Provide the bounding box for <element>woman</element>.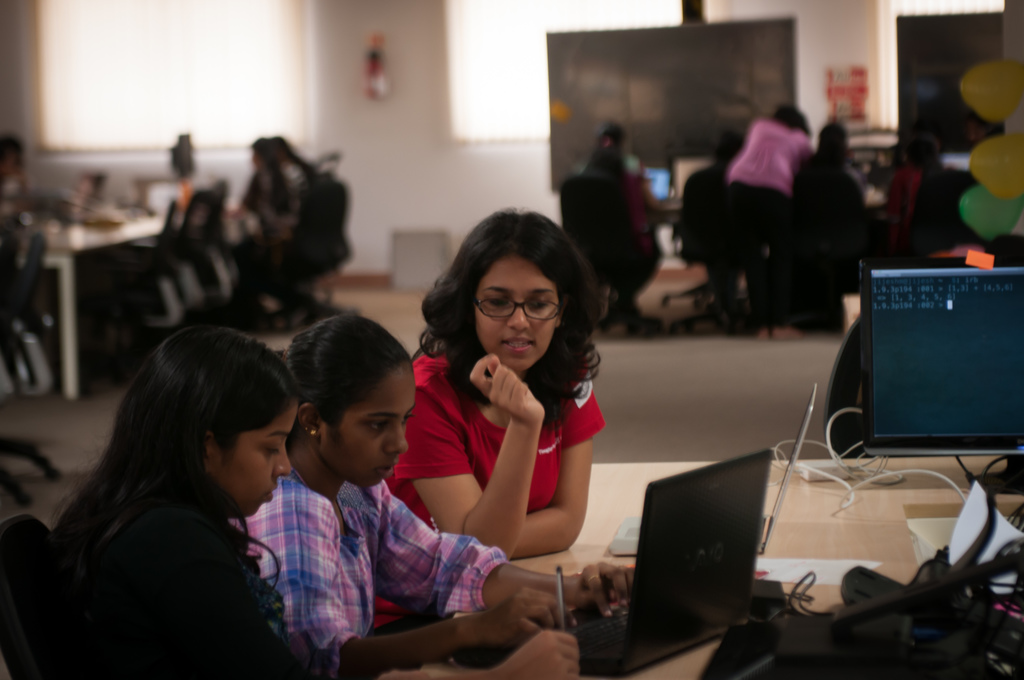
726 102 816 338.
